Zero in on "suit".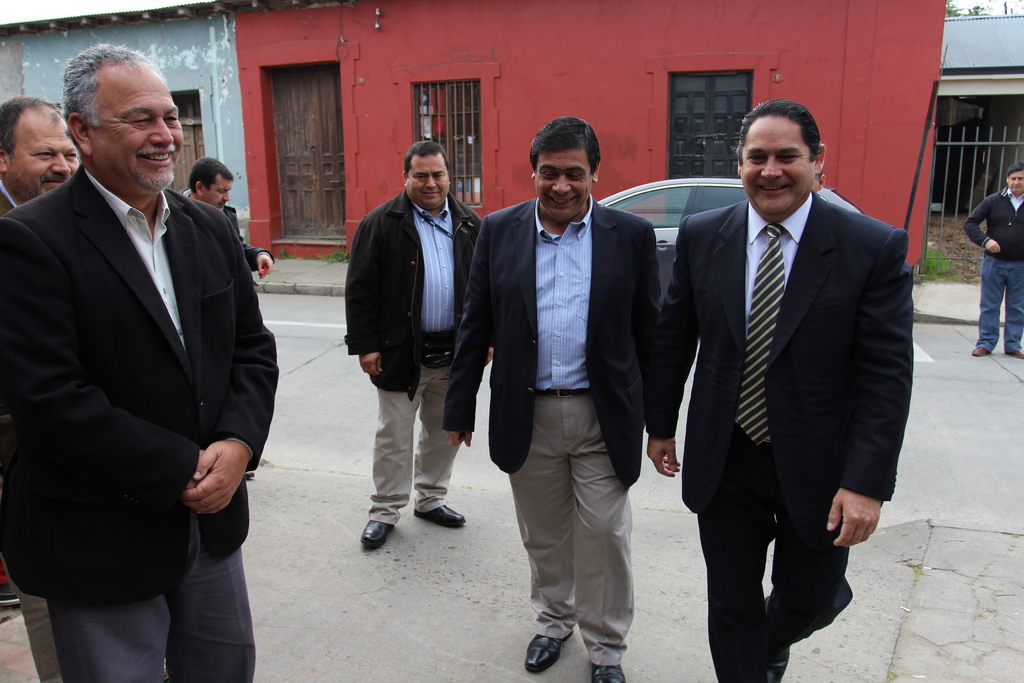
Zeroed in: 184,188,273,273.
